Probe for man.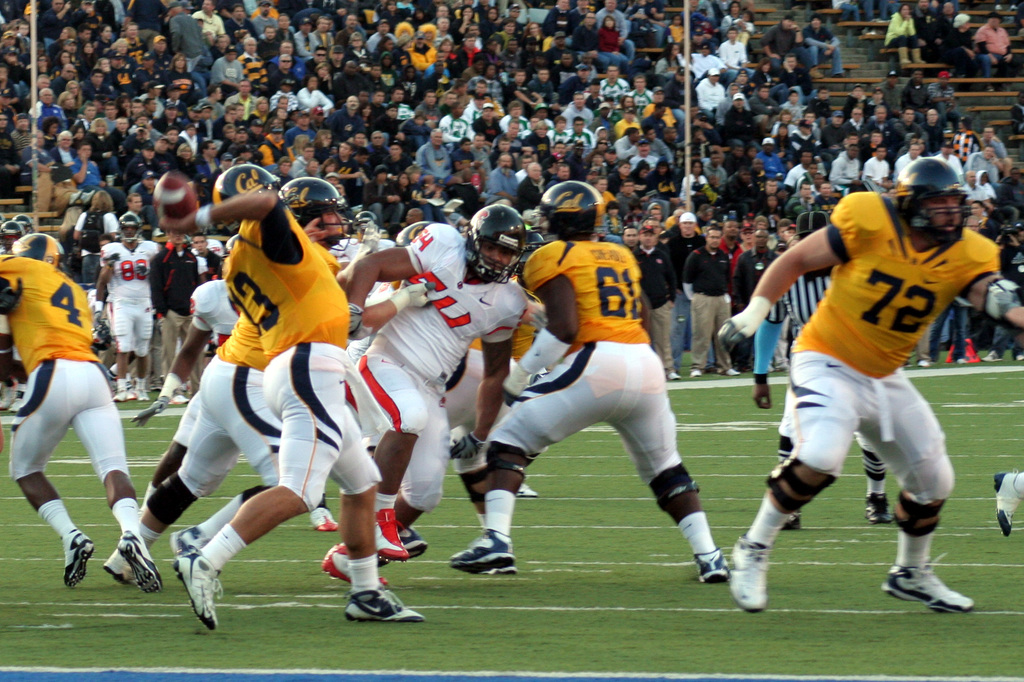
Probe result: box=[756, 207, 890, 534].
